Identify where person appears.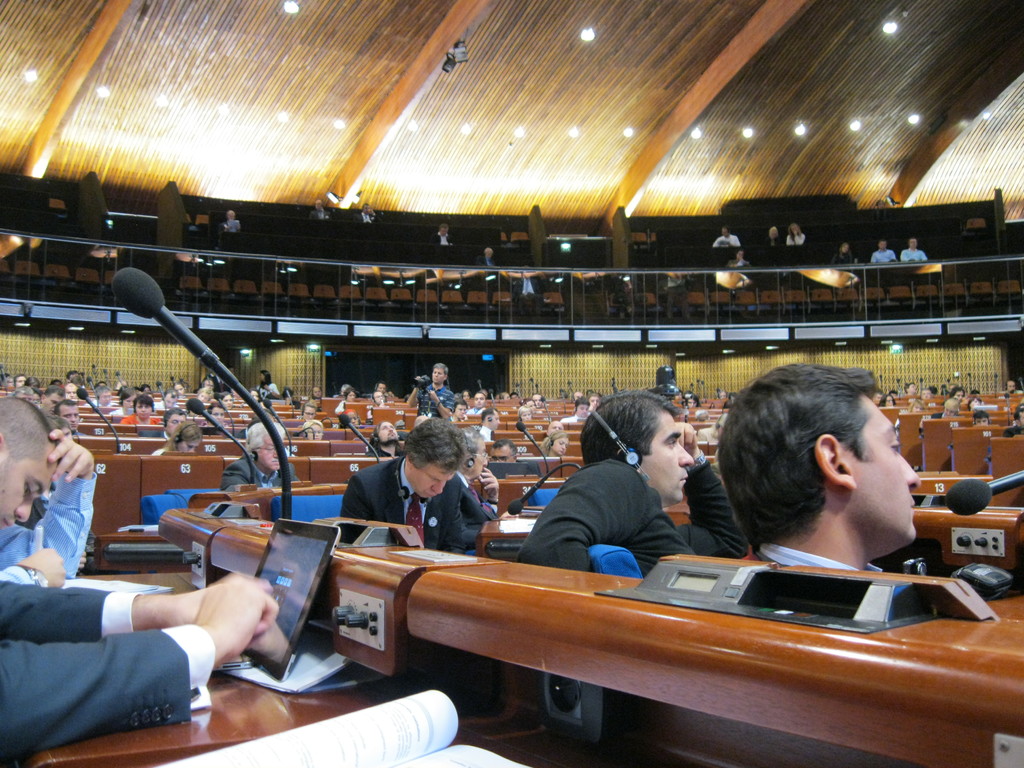
Appears at [left=0, top=397, right=274, bottom=763].
